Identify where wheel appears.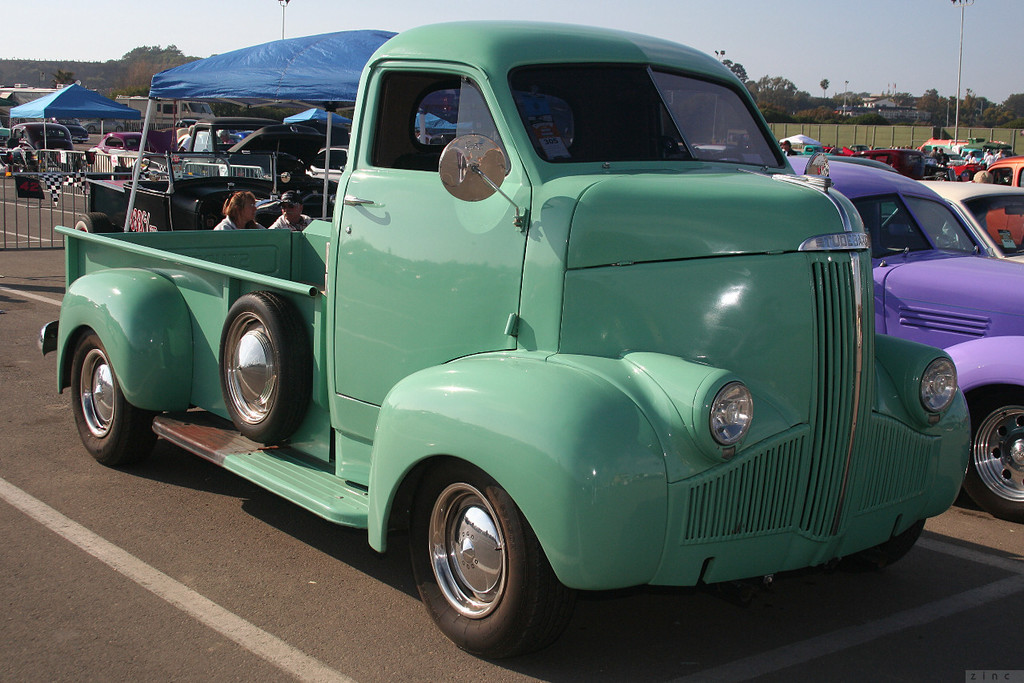
Appears at detection(221, 291, 320, 442).
